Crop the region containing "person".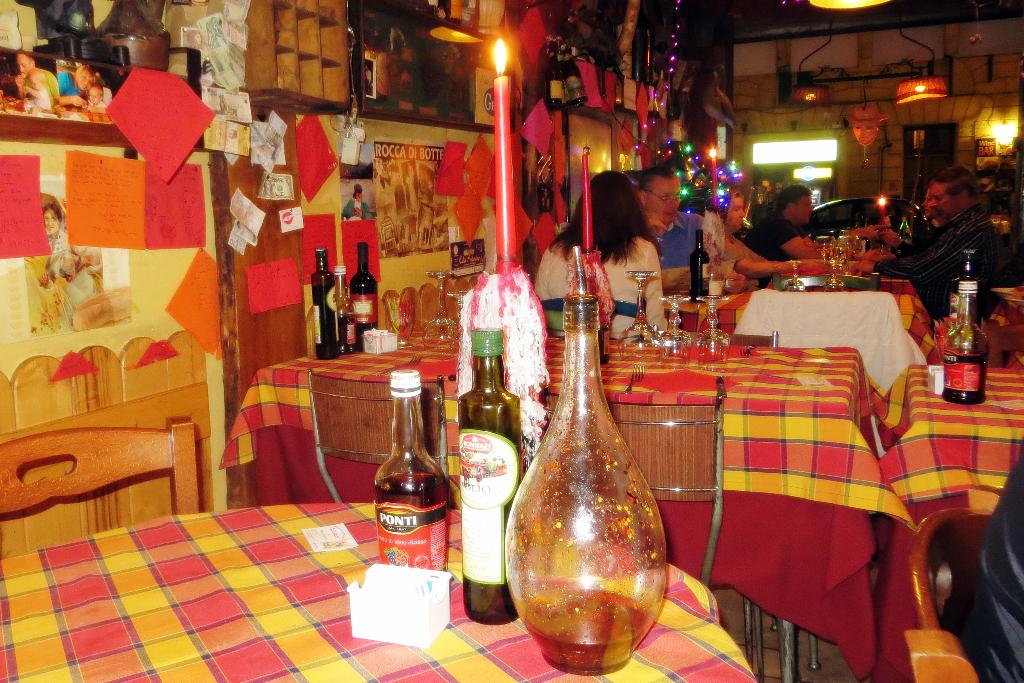
Crop region: <box>968,436,1023,682</box>.
